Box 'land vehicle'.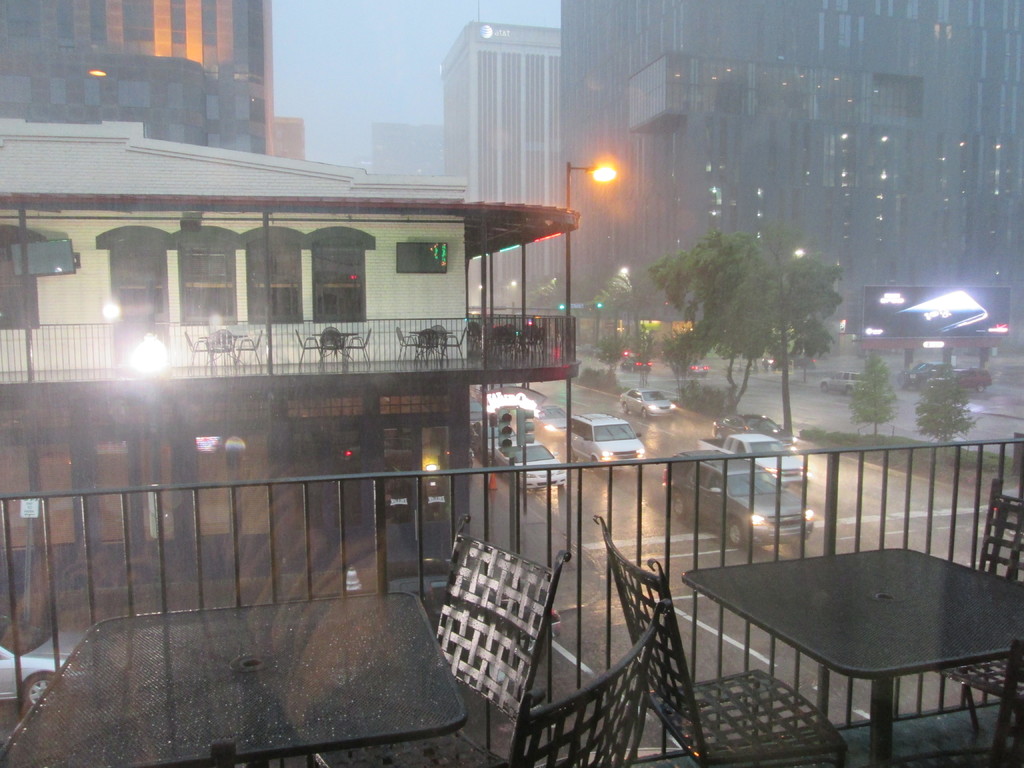
select_region(691, 358, 710, 373).
